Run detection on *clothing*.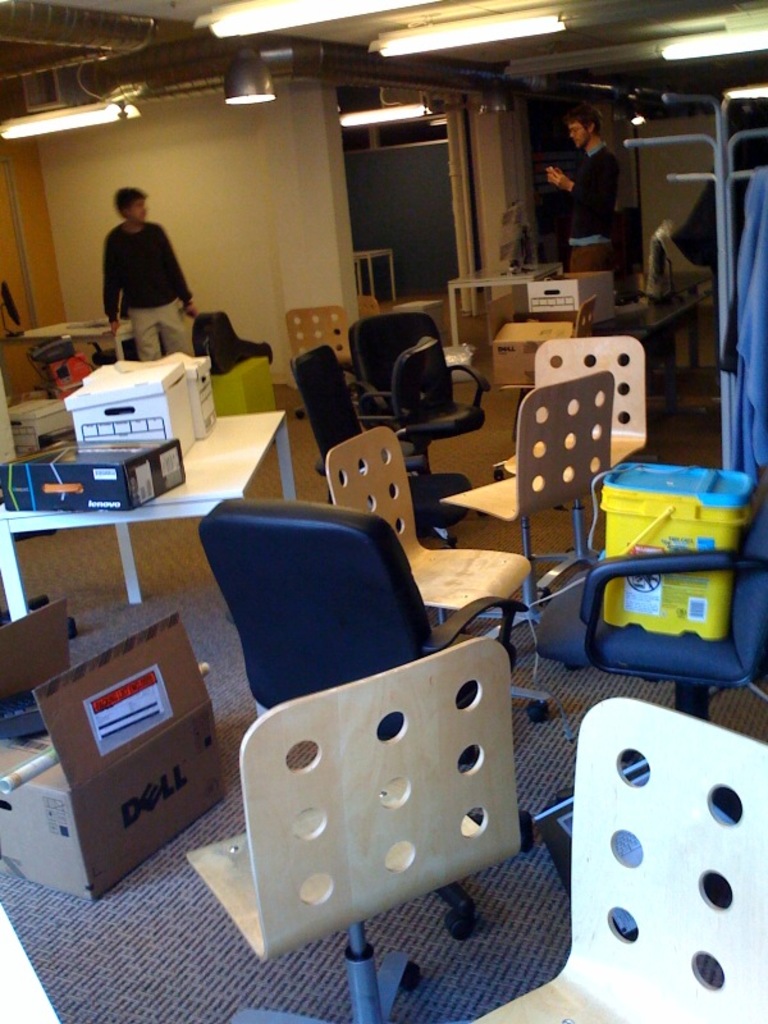
Result: <region>106, 218, 196, 366</region>.
